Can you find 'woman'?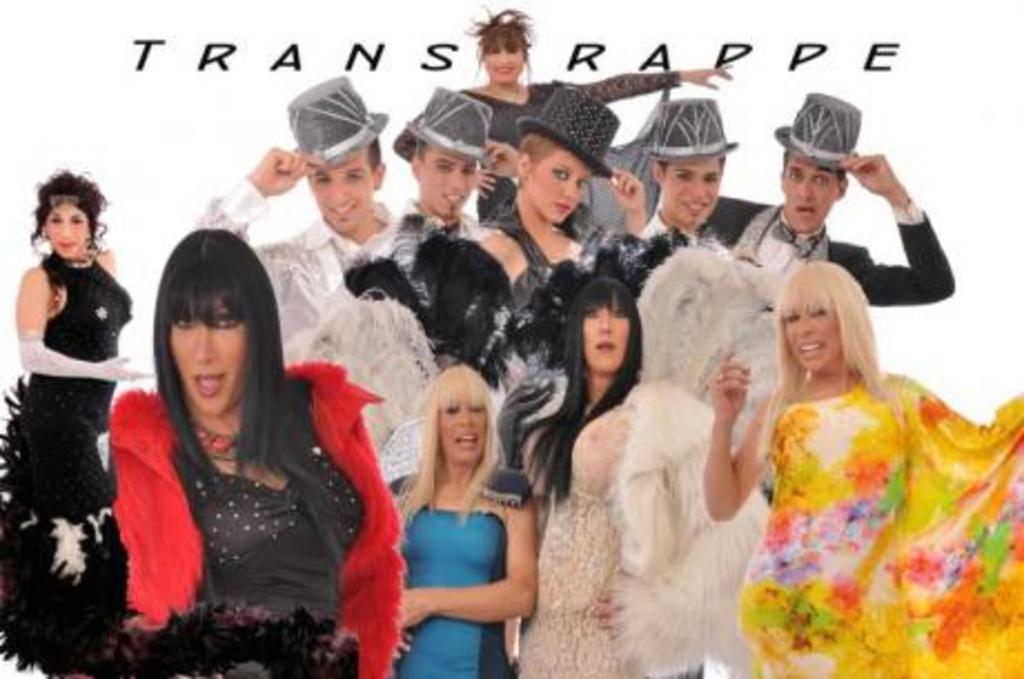
Yes, bounding box: left=505, top=269, right=777, bottom=677.
